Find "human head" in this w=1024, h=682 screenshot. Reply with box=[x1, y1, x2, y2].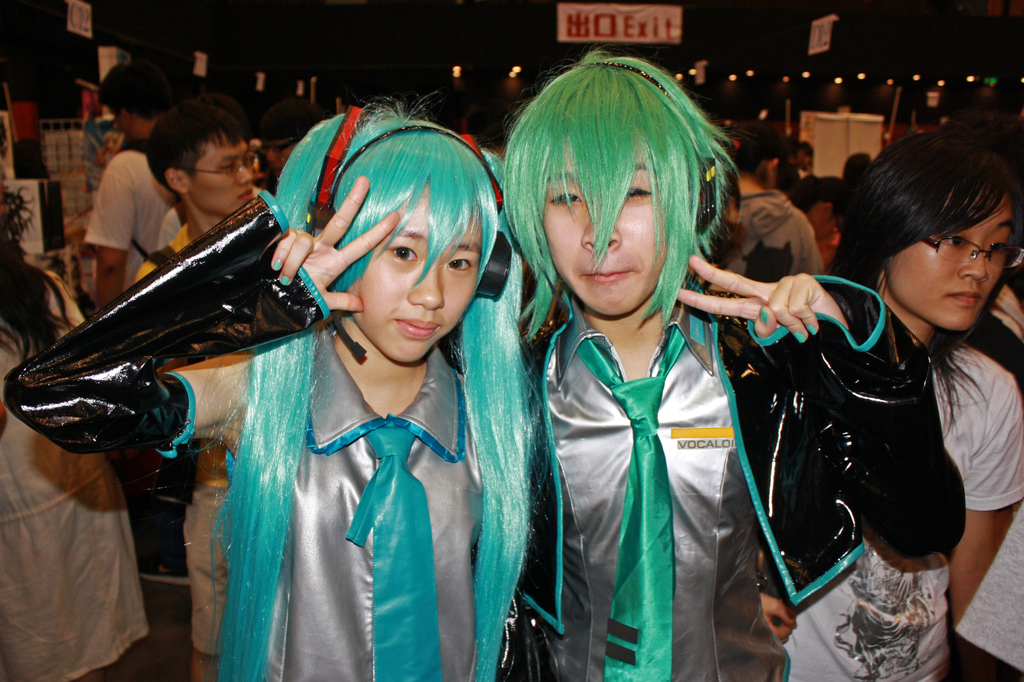
box=[847, 129, 1019, 329].
